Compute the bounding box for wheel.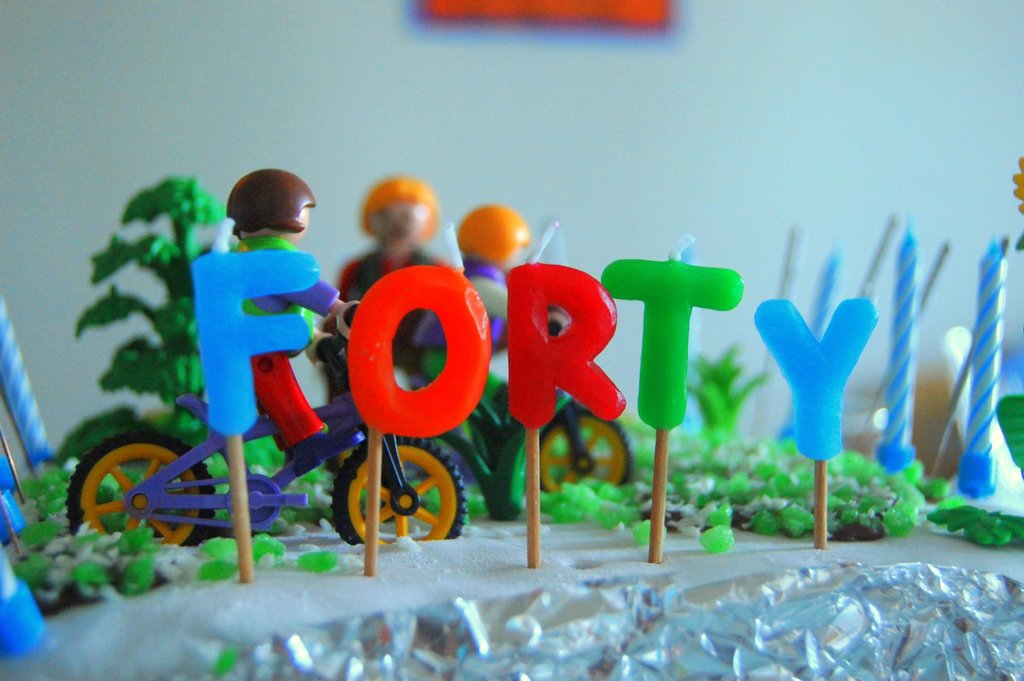
[x1=65, y1=444, x2=228, y2=559].
